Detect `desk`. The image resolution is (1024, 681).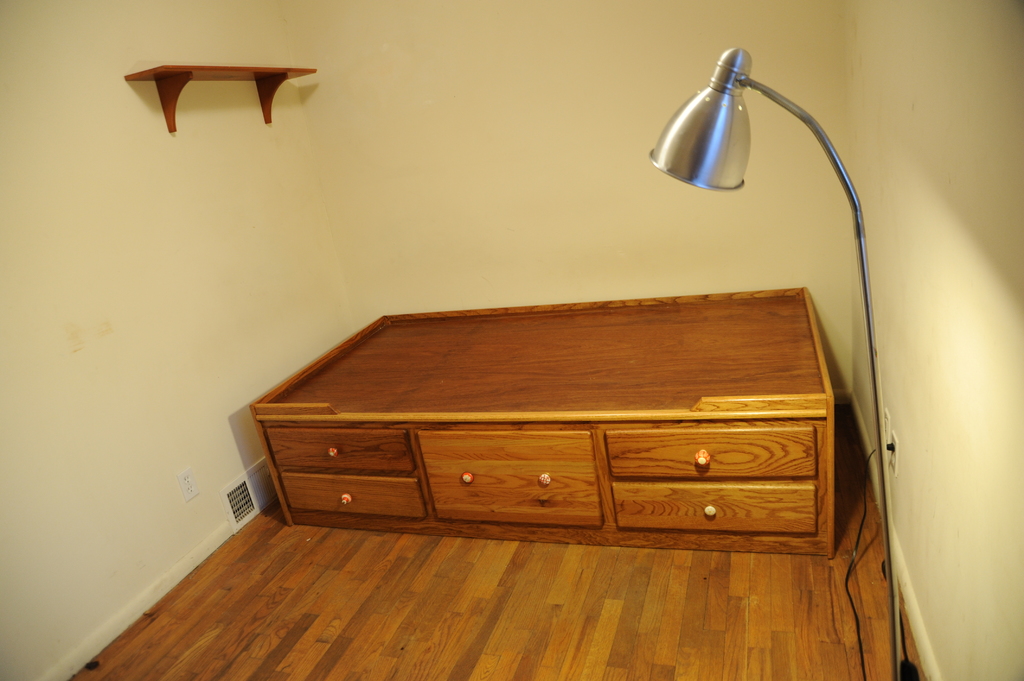
box=[249, 284, 829, 557].
